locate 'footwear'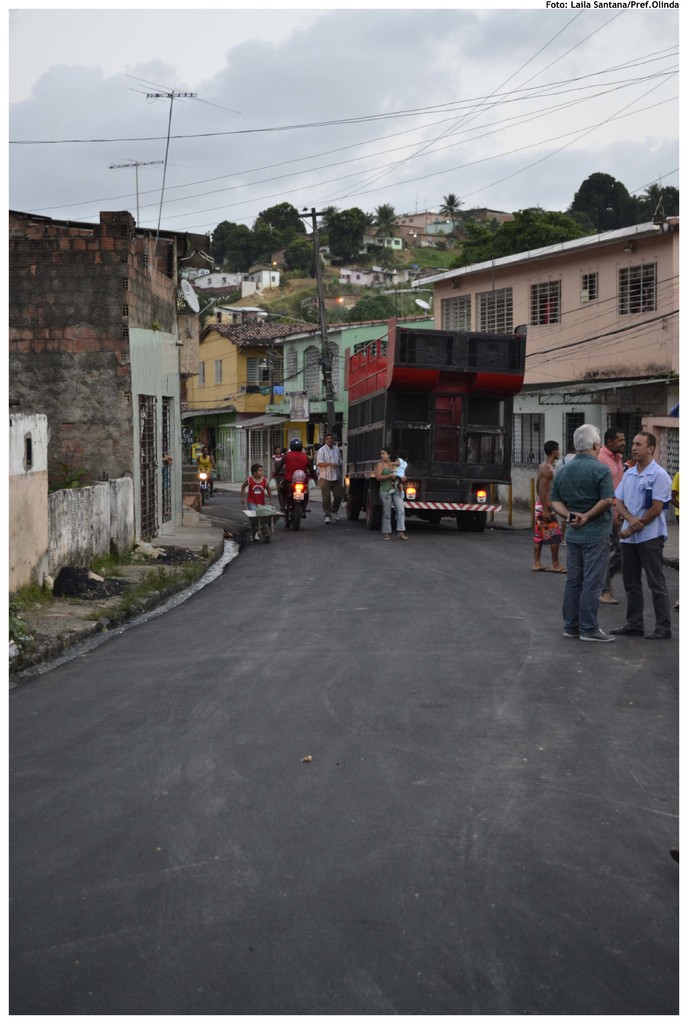
(644,624,674,641)
